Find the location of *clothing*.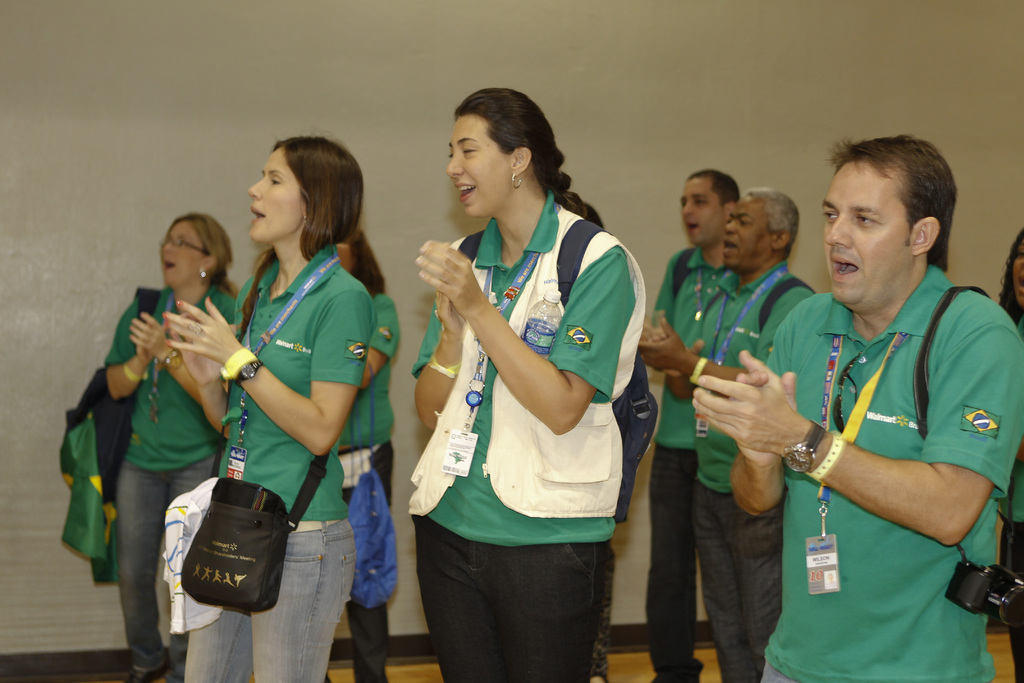
Location: 184, 236, 376, 682.
